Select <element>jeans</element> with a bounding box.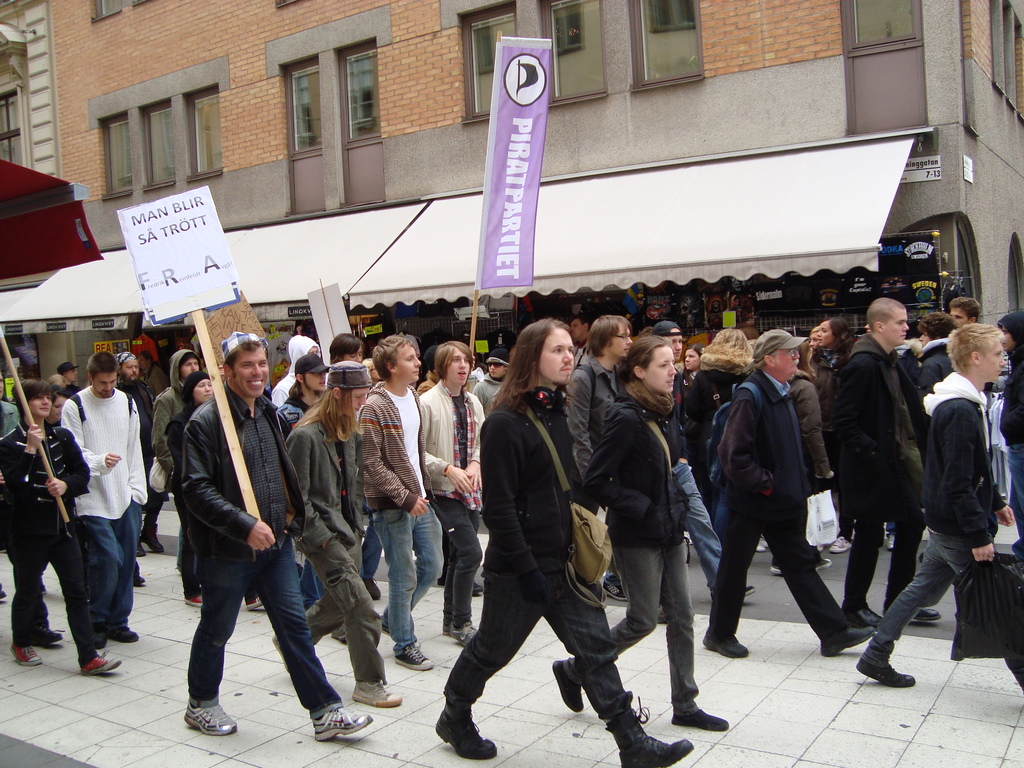
rect(366, 505, 436, 653).
